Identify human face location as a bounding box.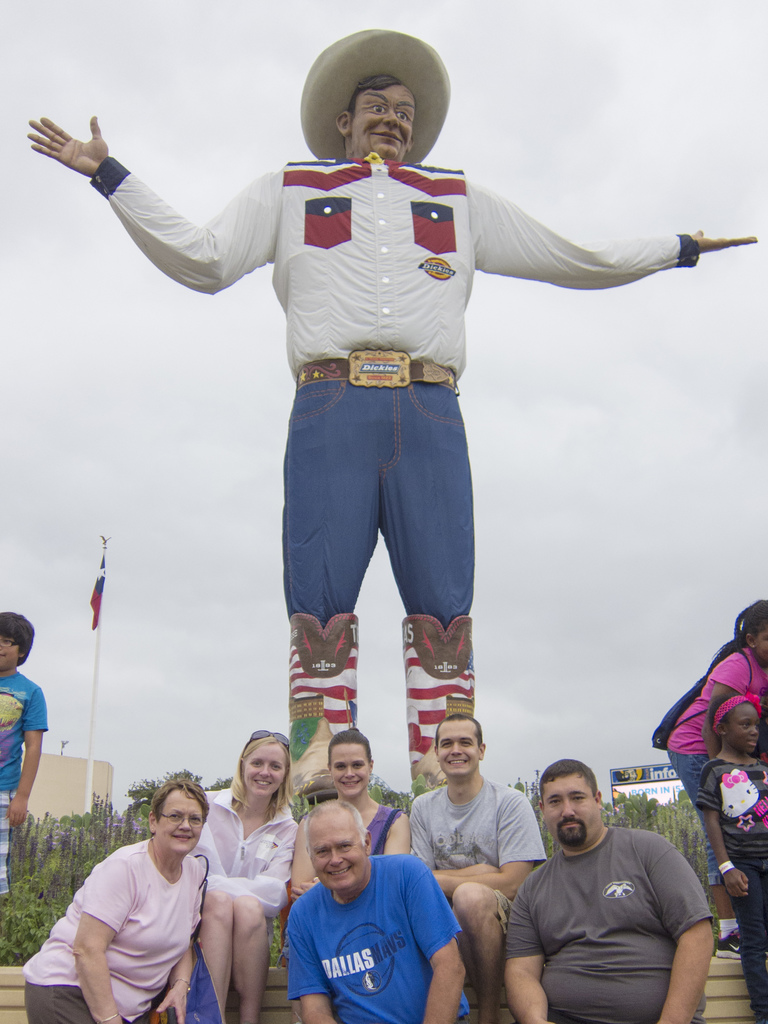
pyautogui.locateOnScreen(437, 720, 481, 783).
